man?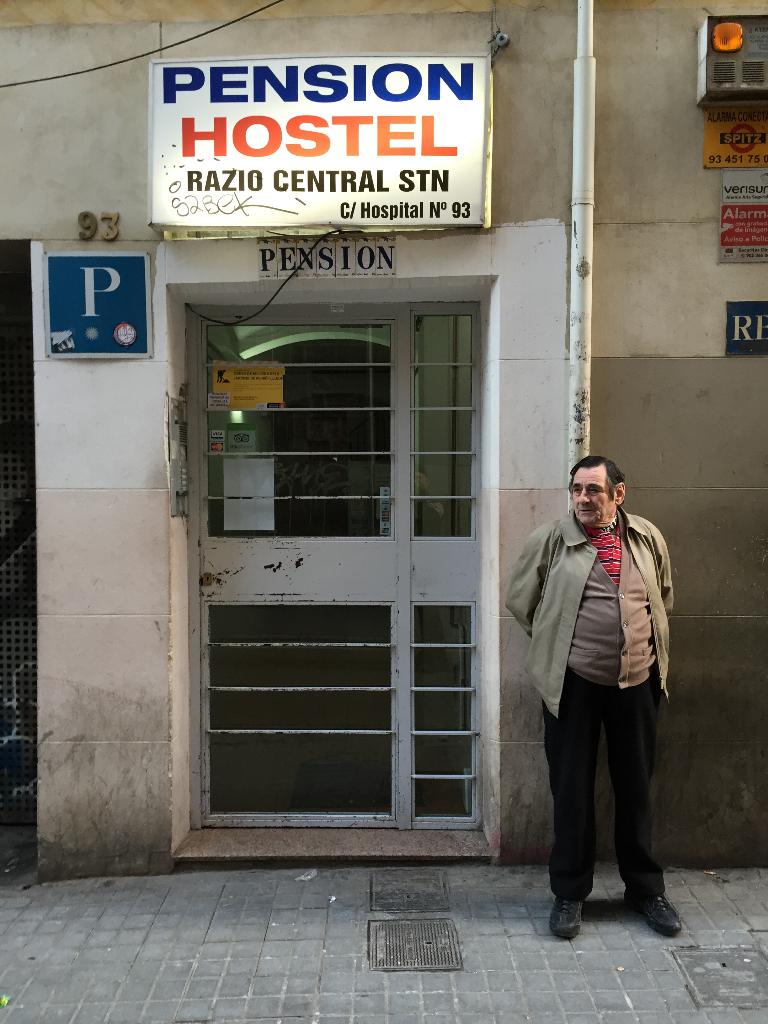
(513,445,685,933)
